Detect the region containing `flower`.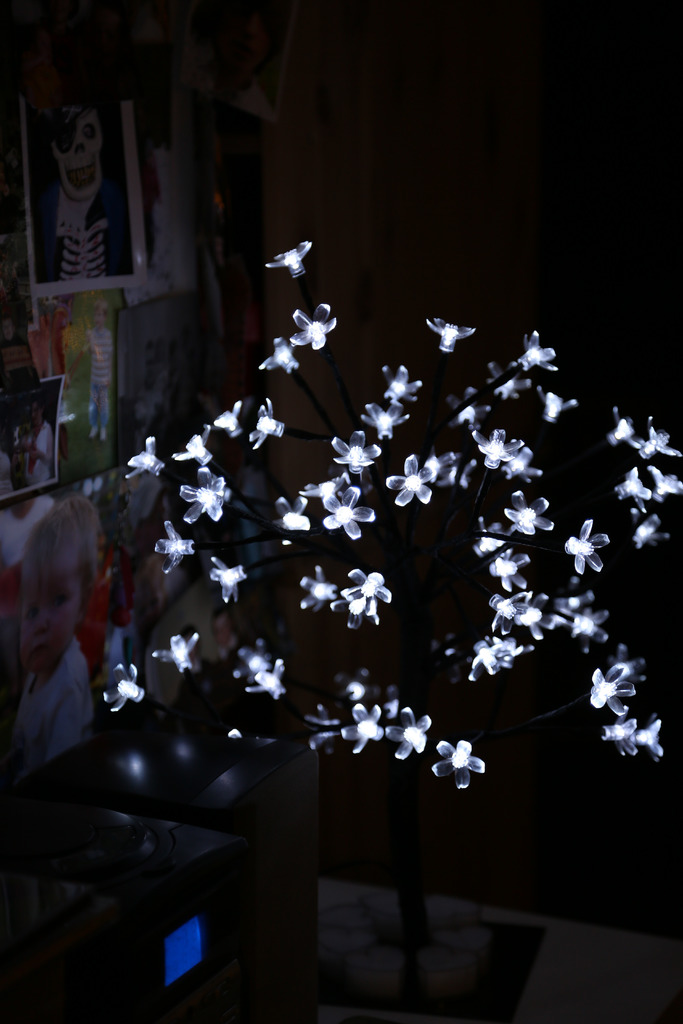
[x1=217, y1=396, x2=243, y2=438].
